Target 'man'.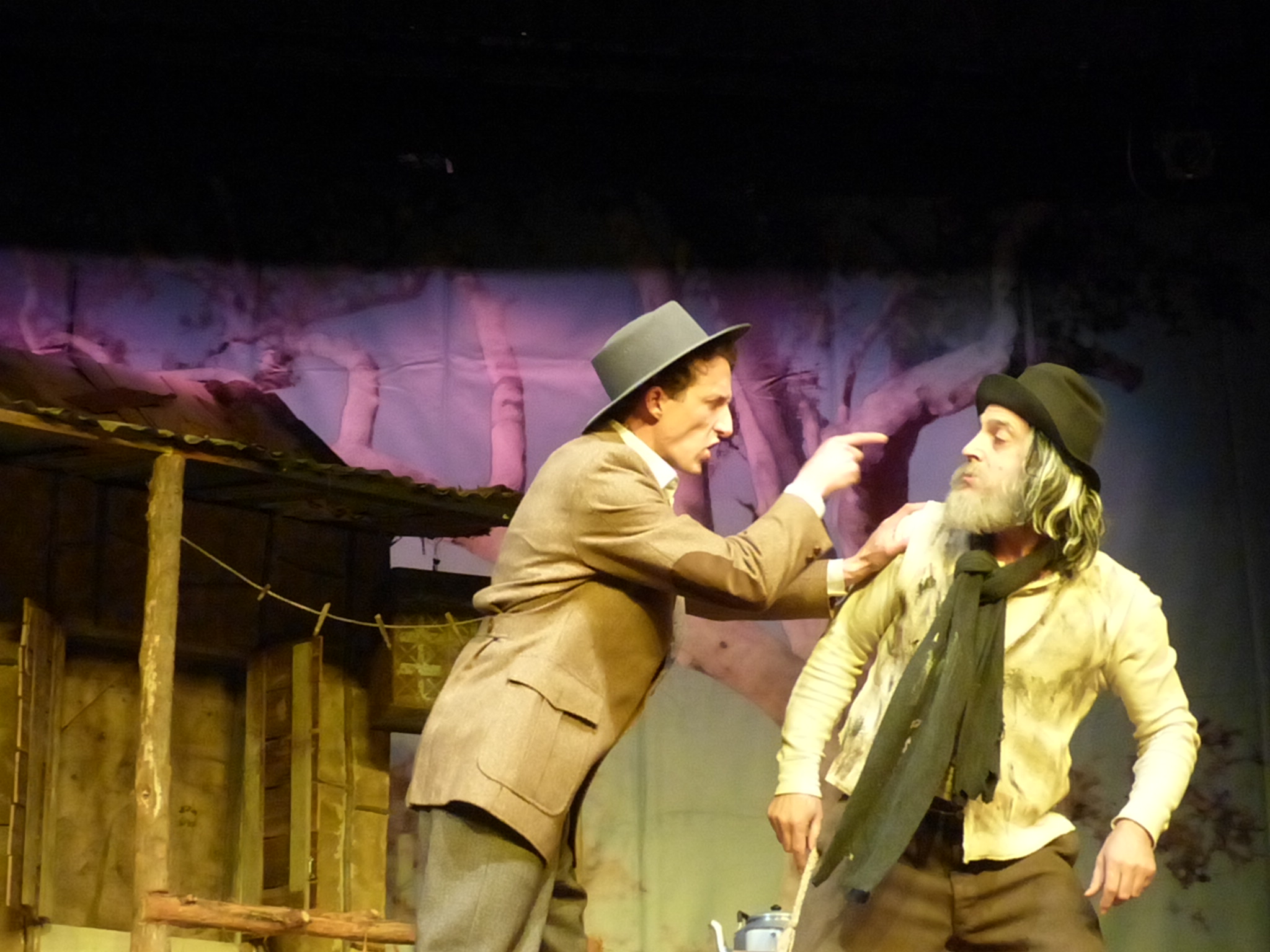
Target region: locate(469, 218, 745, 589).
